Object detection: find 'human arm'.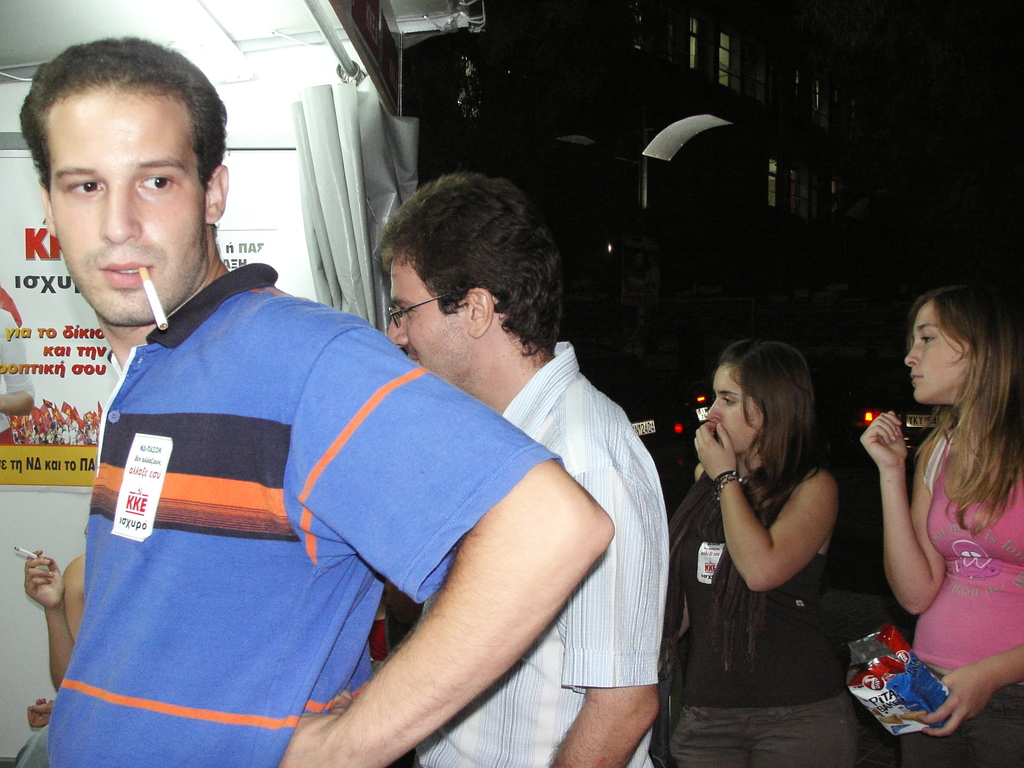
box=[26, 538, 82, 691].
